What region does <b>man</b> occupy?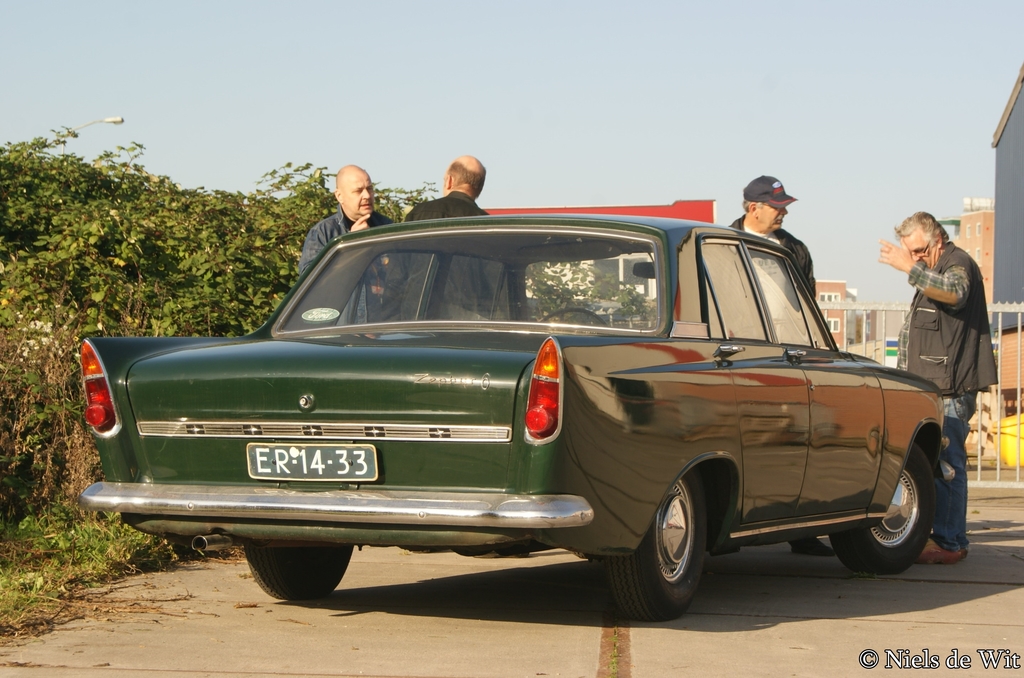
{"x1": 879, "y1": 207, "x2": 997, "y2": 561}.
